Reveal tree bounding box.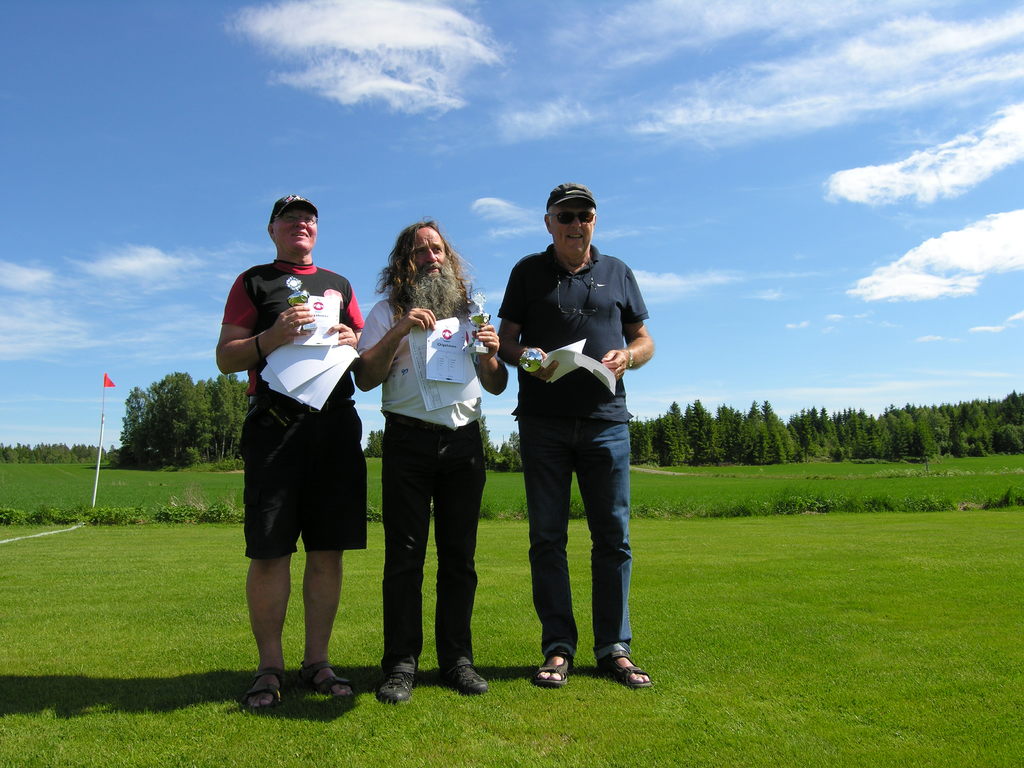
Revealed: Rect(92, 447, 106, 461).
